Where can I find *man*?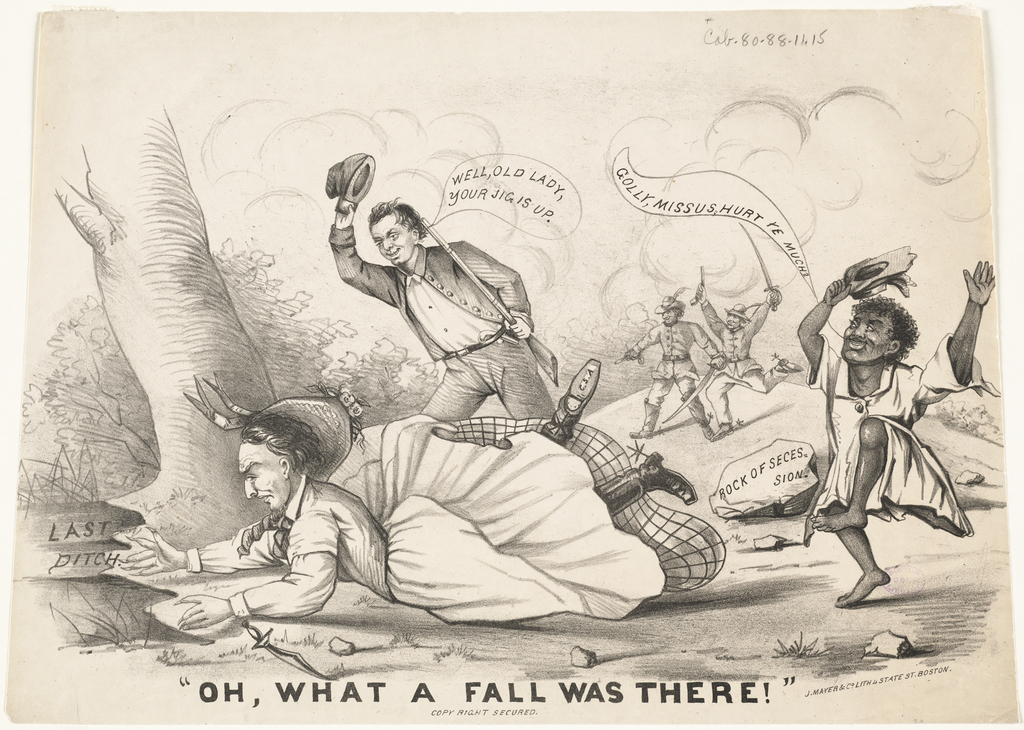
You can find it at detection(696, 284, 804, 439).
